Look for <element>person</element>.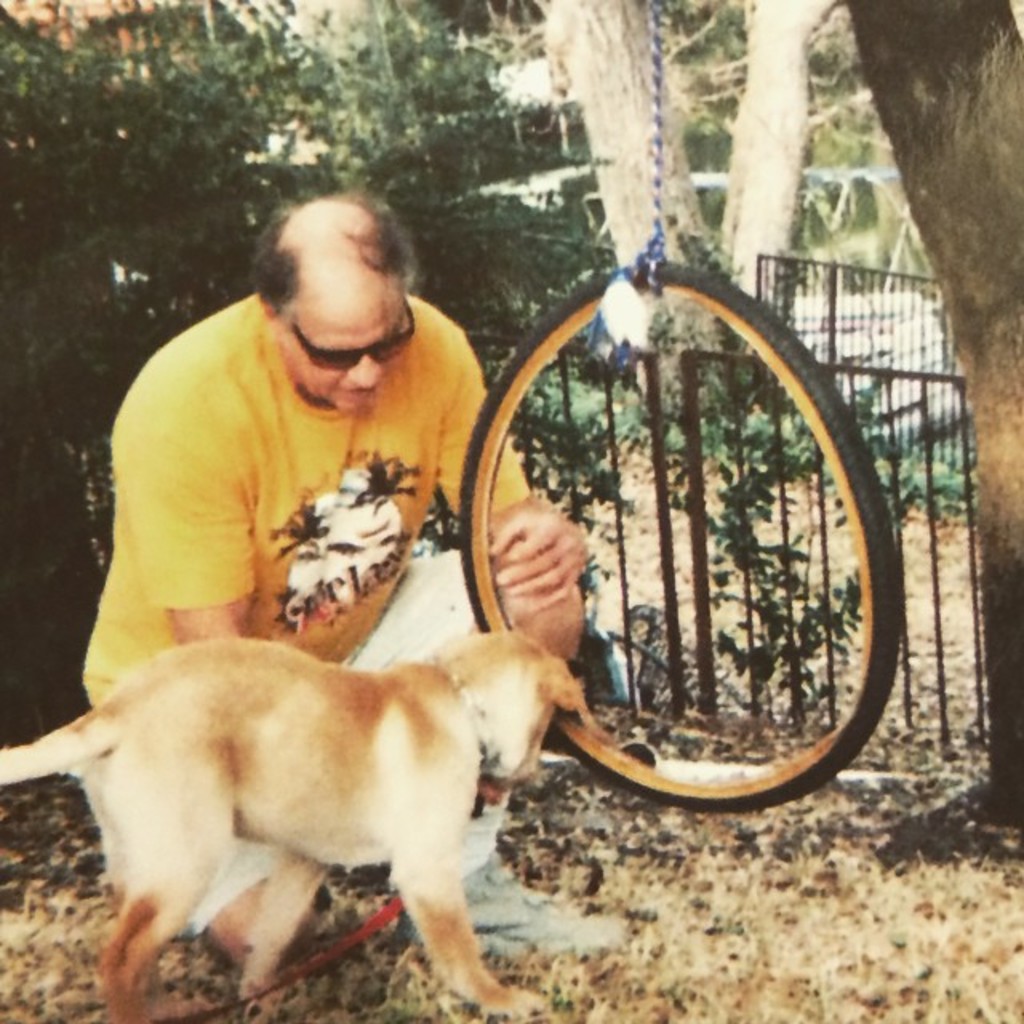
Found: [x1=66, y1=242, x2=742, y2=946].
